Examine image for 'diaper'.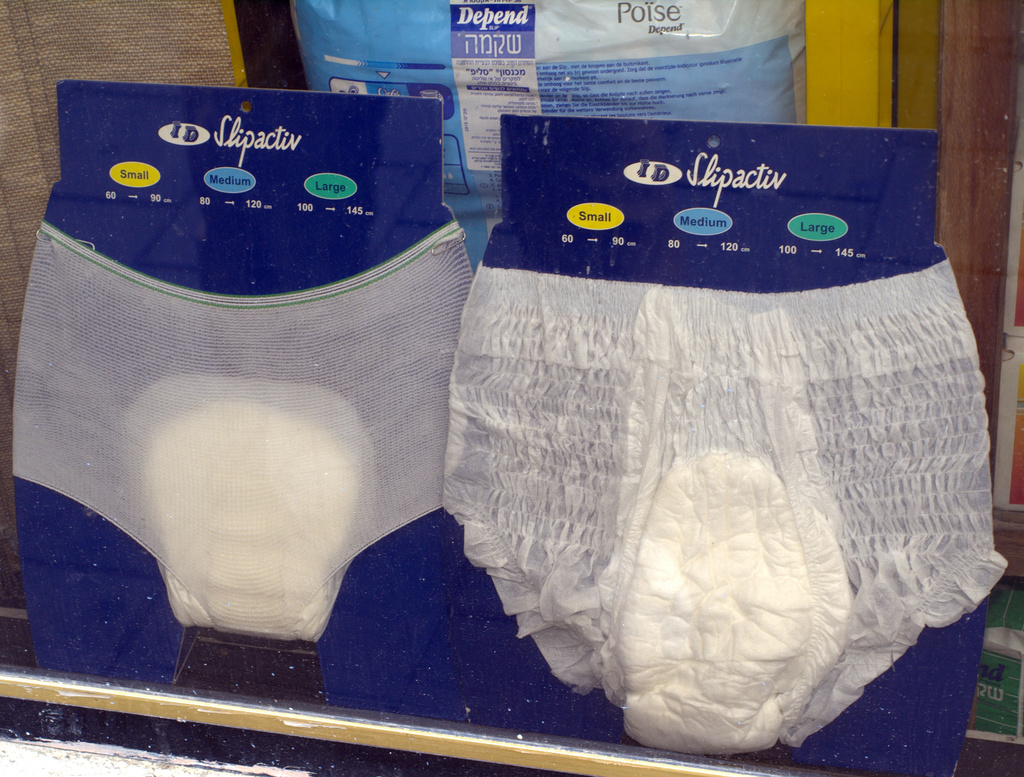
Examination result: 10:220:474:648.
